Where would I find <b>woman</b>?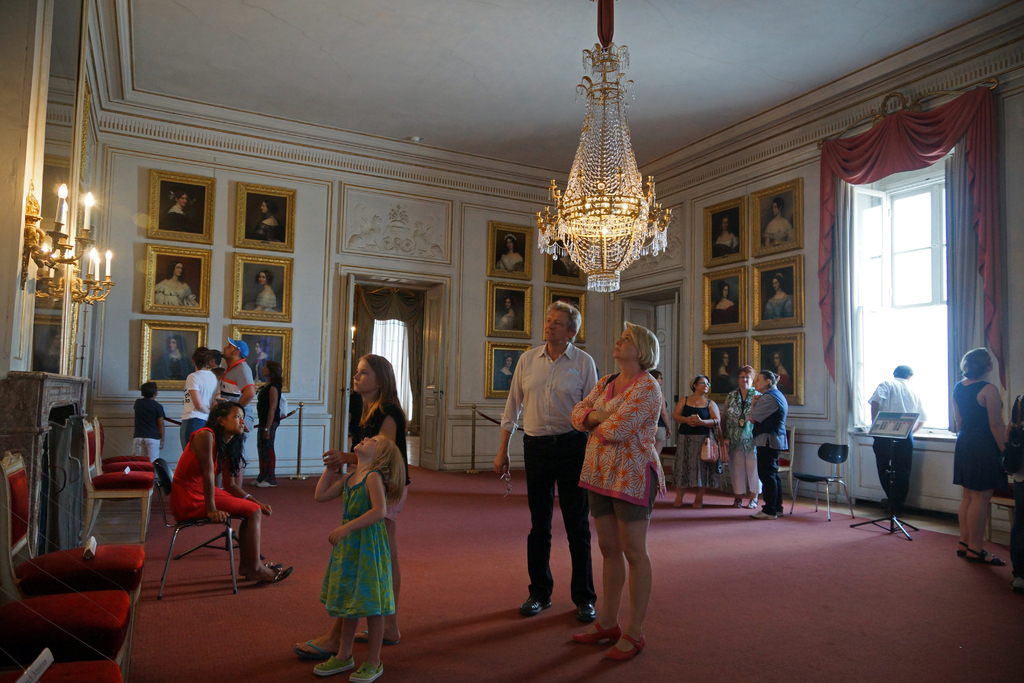
At x1=712 y1=217 x2=740 y2=257.
